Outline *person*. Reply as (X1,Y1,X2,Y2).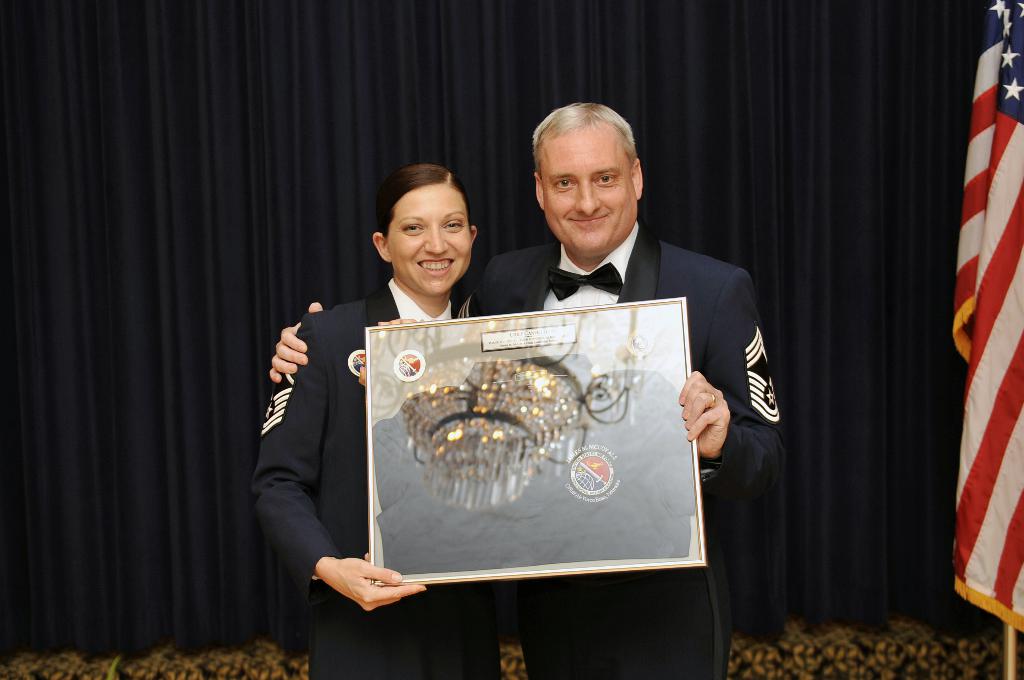
(249,158,498,679).
